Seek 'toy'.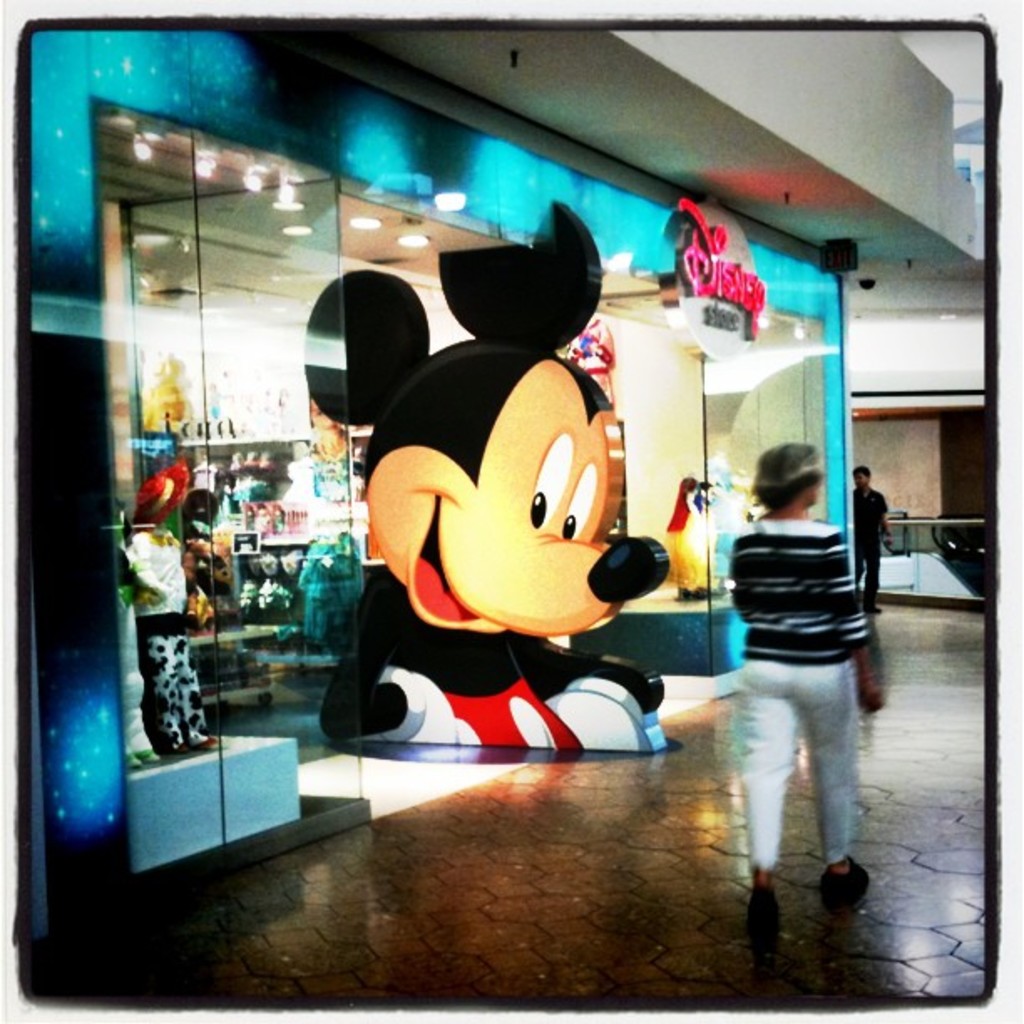
663, 484, 726, 592.
